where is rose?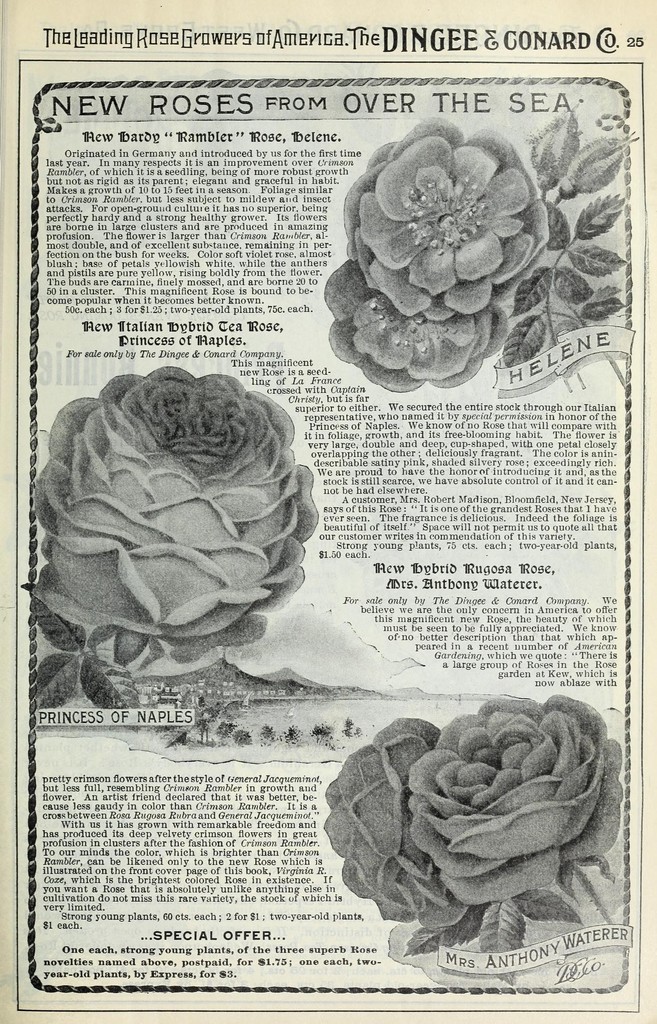
select_region(323, 713, 460, 929).
